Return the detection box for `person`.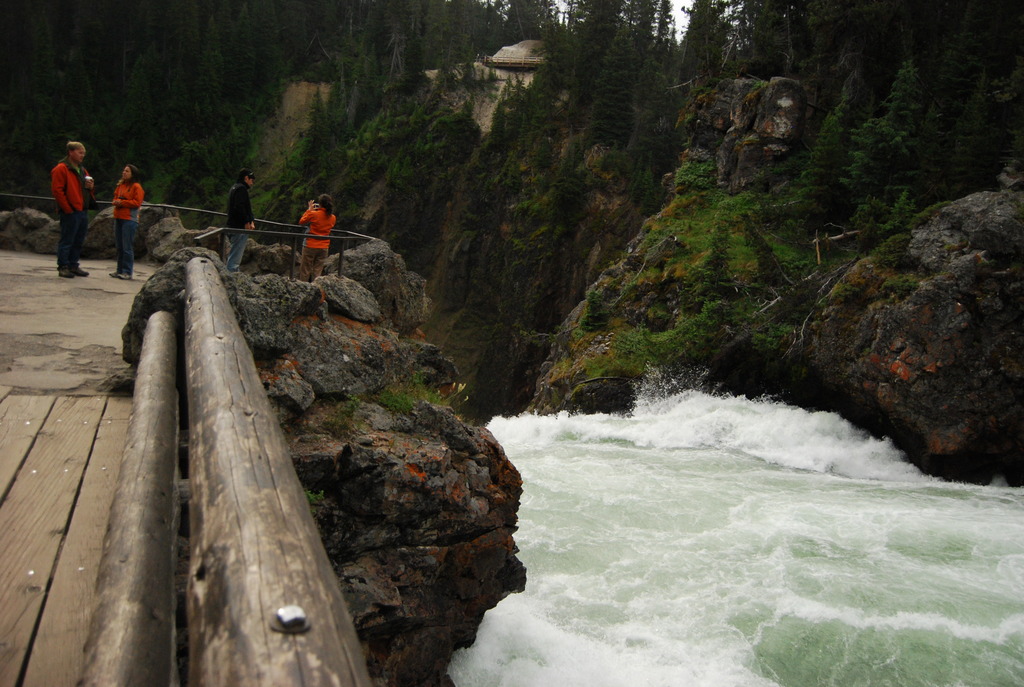
225 169 254 271.
